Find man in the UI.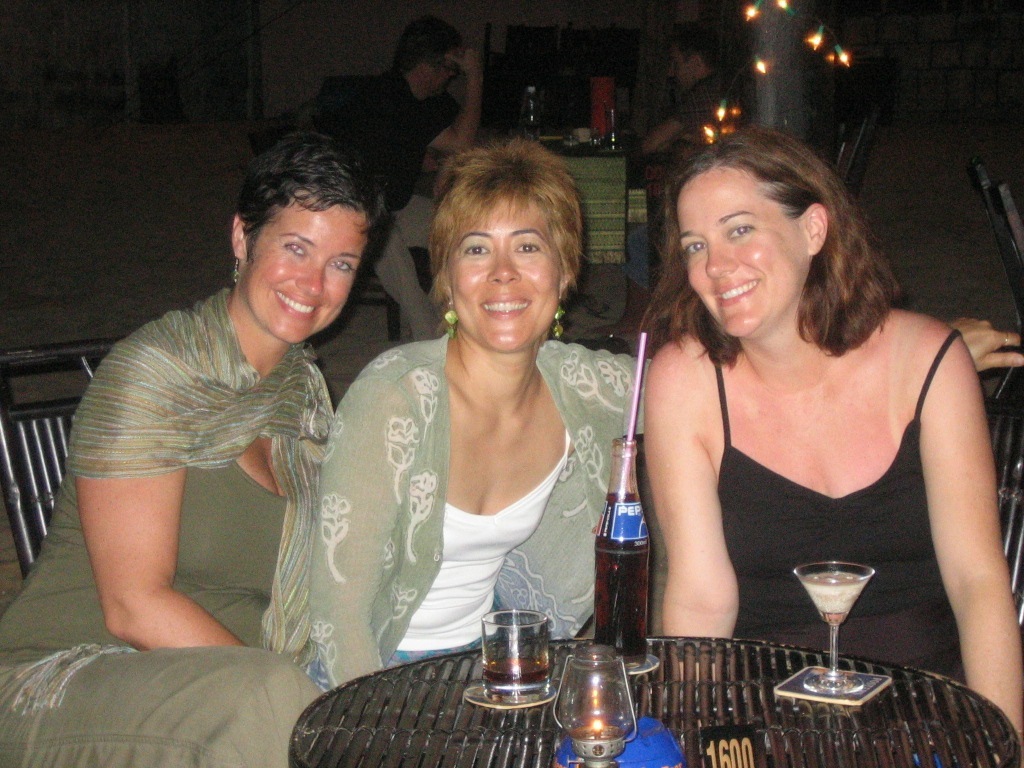
UI element at x1=313 y1=15 x2=488 y2=343.
